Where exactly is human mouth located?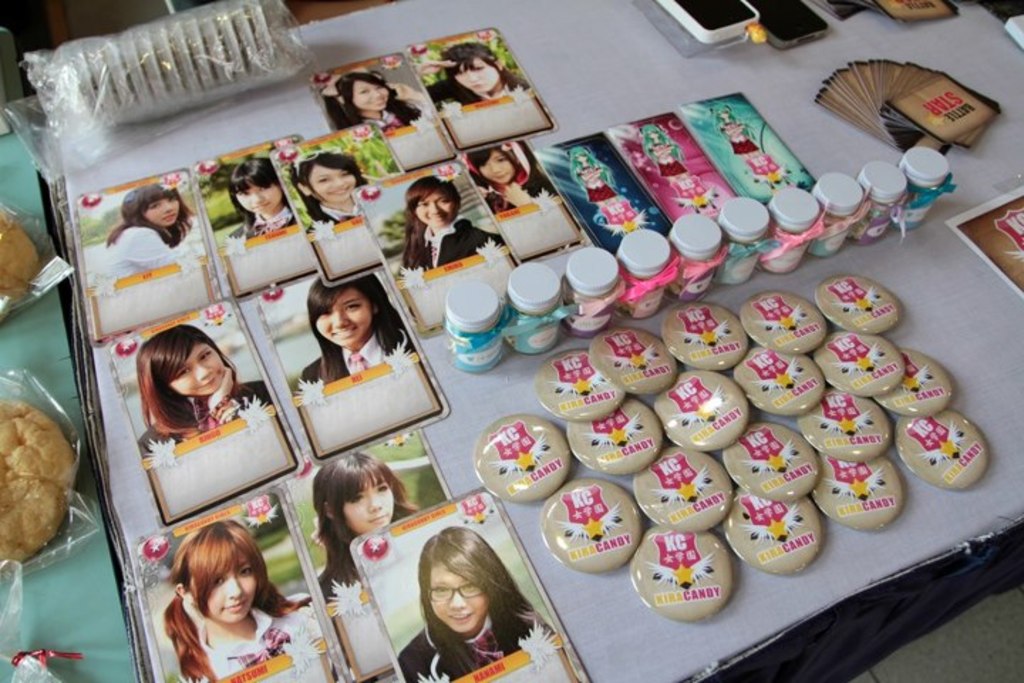
Its bounding box is locate(444, 606, 475, 625).
